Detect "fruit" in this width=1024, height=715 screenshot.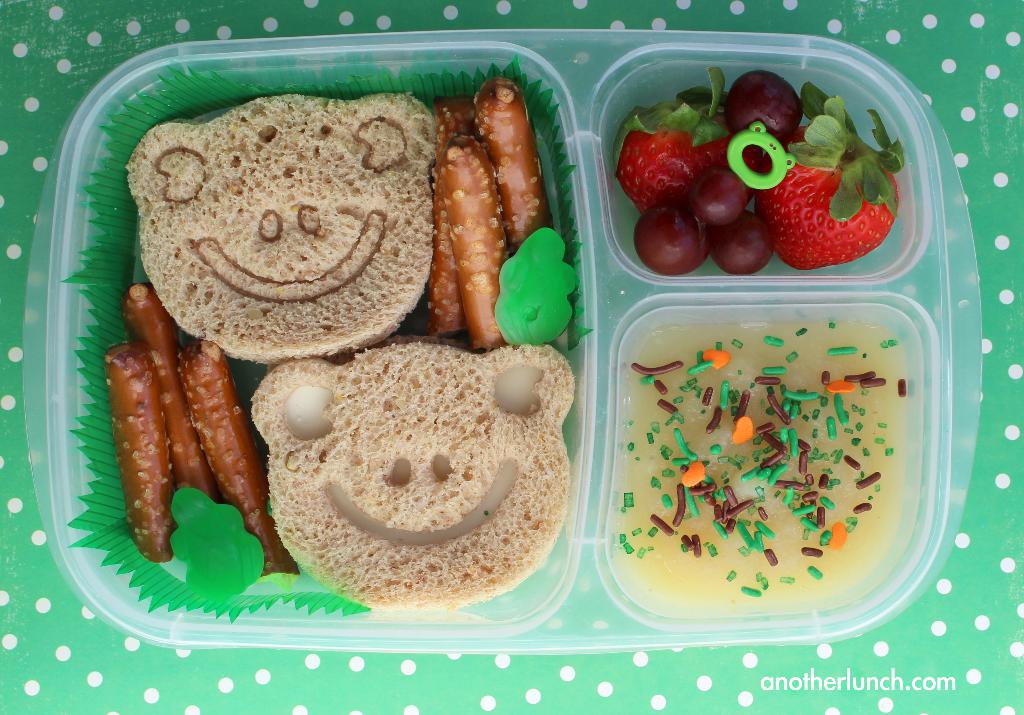
Detection: locate(692, 163, 750, 222).
